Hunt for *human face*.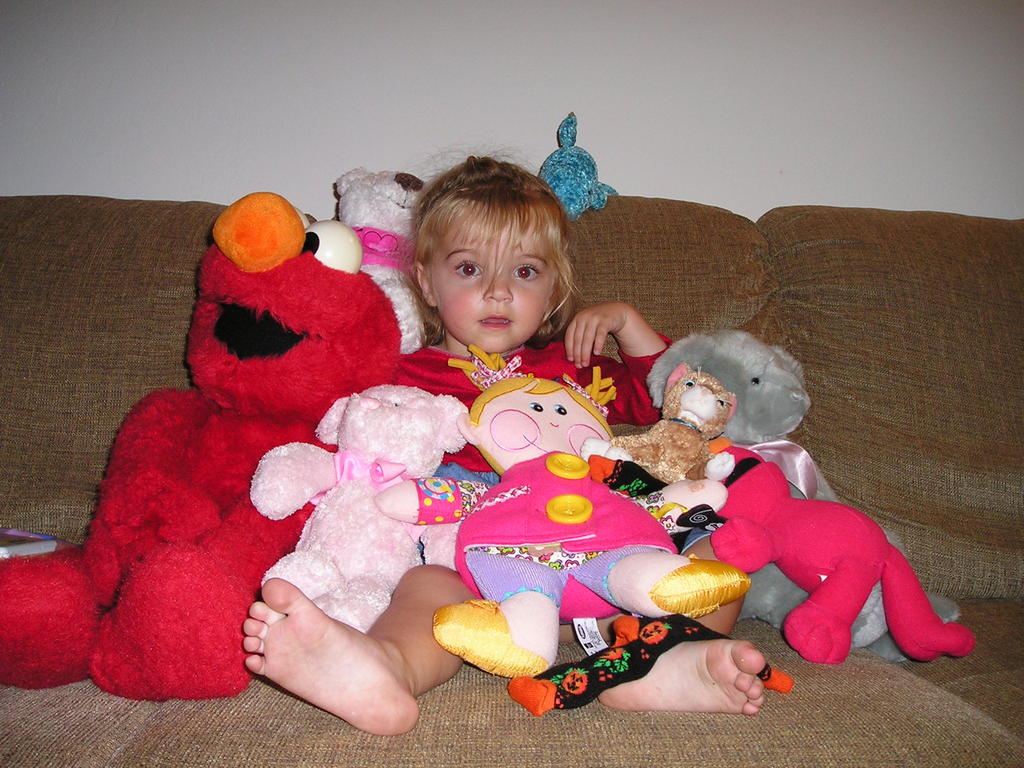
Hunted down at 428/223/554/355.
